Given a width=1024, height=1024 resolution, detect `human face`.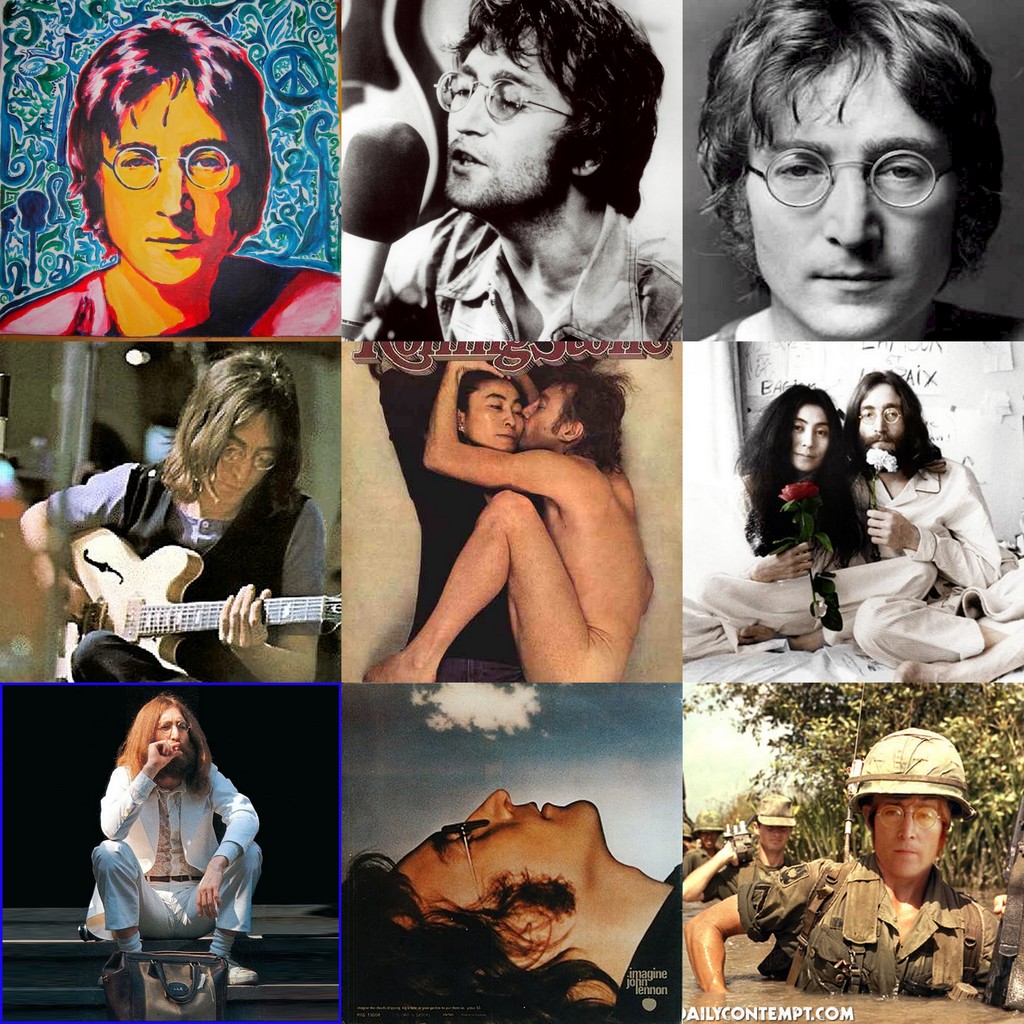
Rect(378, 785, 598, 923).
